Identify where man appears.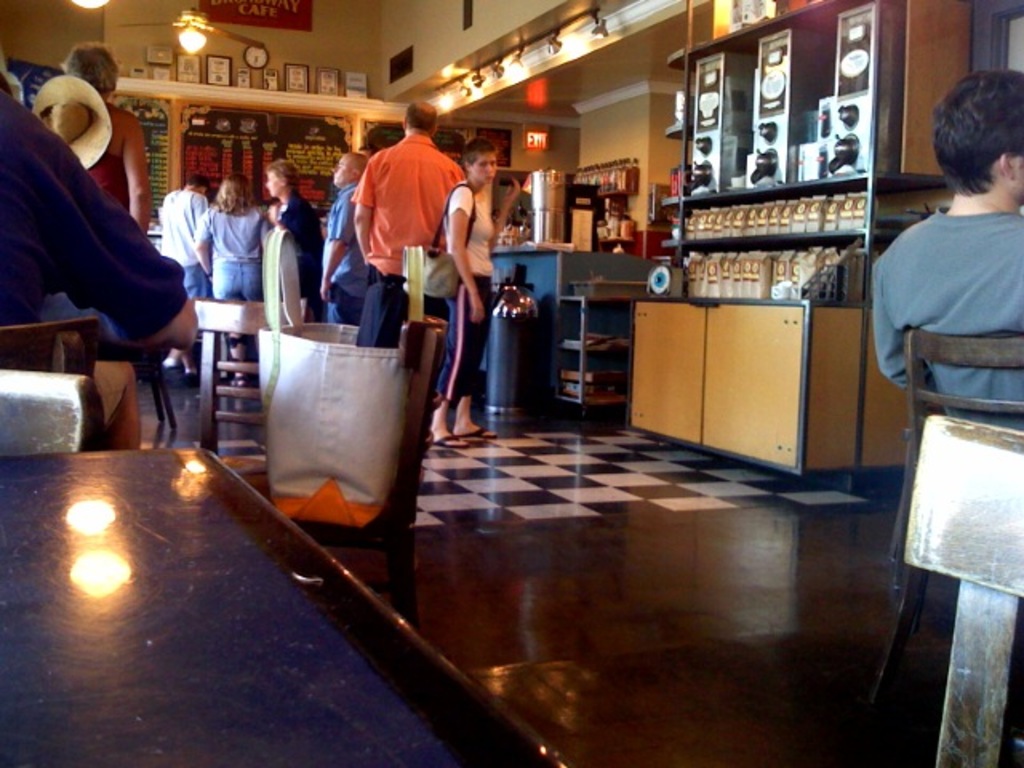
Appears at BBox(320, 154, 371, 320).
